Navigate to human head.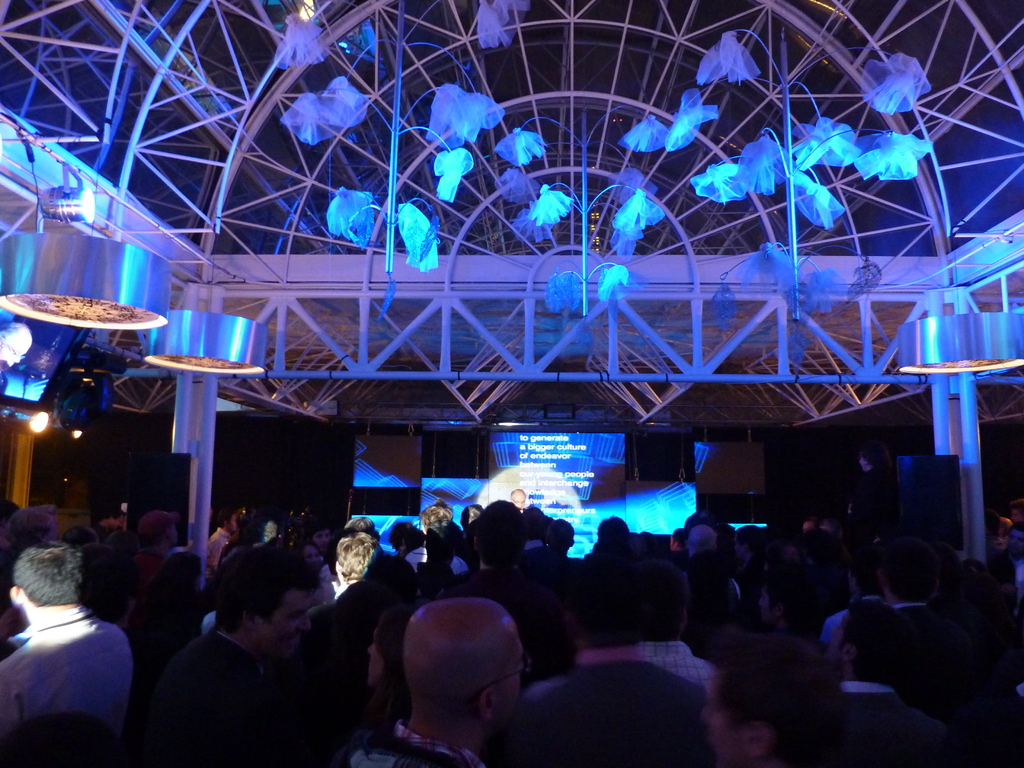
Navigation target: (left=138, top=509, right=180, bottom=553).
